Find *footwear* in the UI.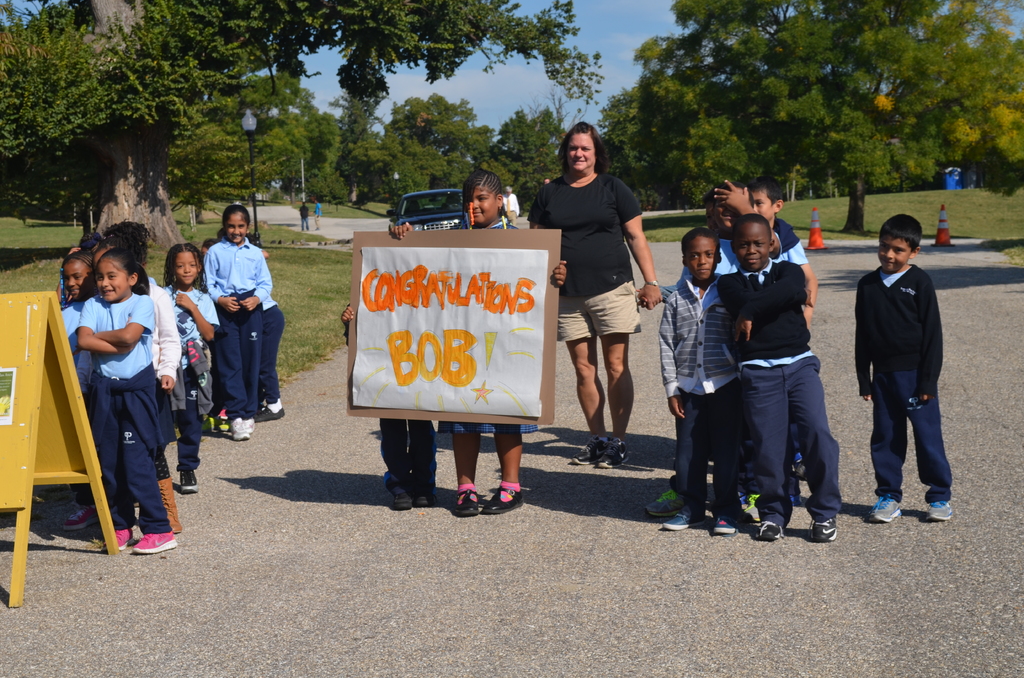
UI element at [176,472,205,494].
